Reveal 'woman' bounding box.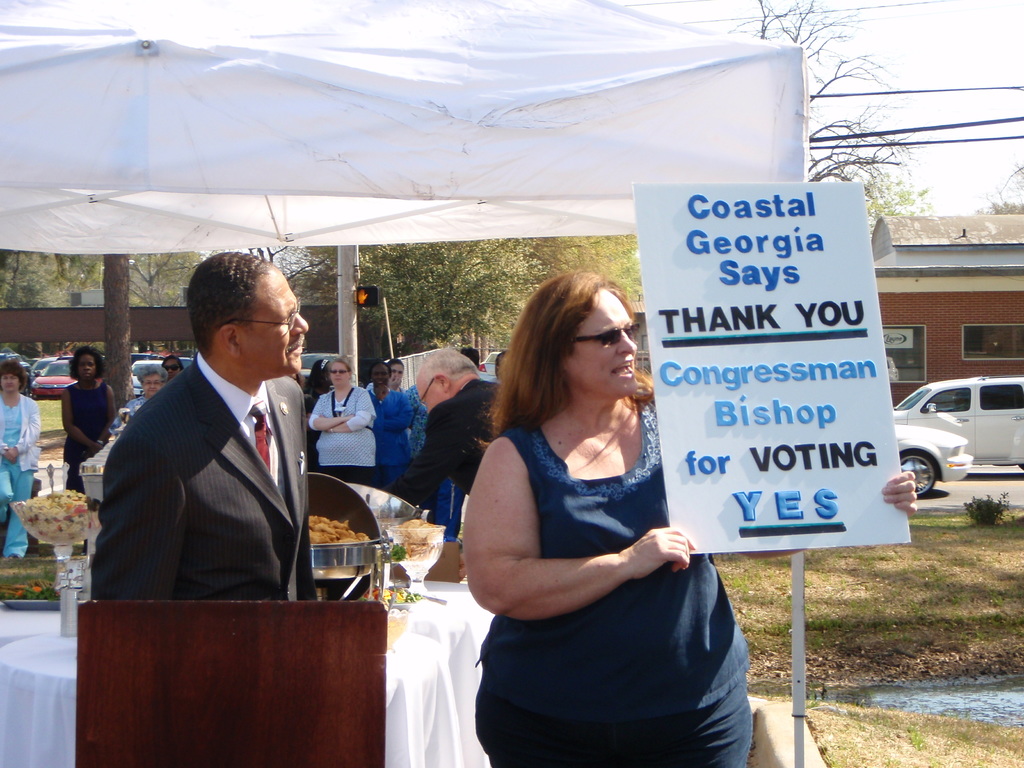
Revealed: crop(456, 262, 918, 767).
